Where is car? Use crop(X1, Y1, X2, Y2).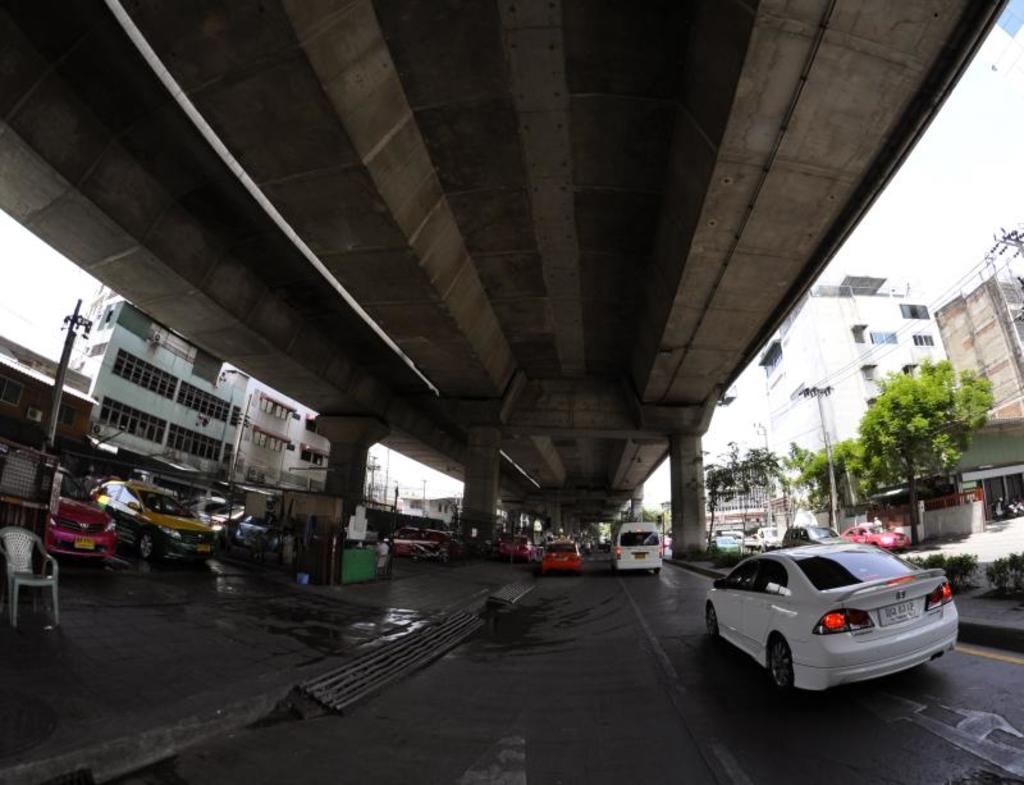
crop(42, 465, 122, 563).
